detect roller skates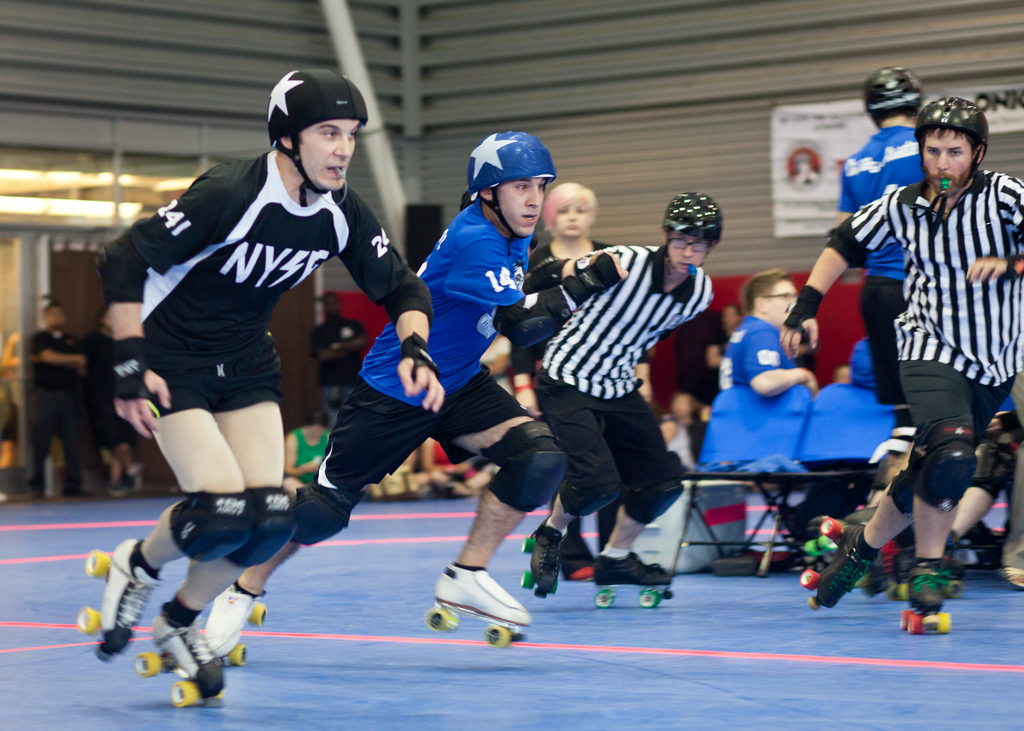
(859, 502, 895, 596)
